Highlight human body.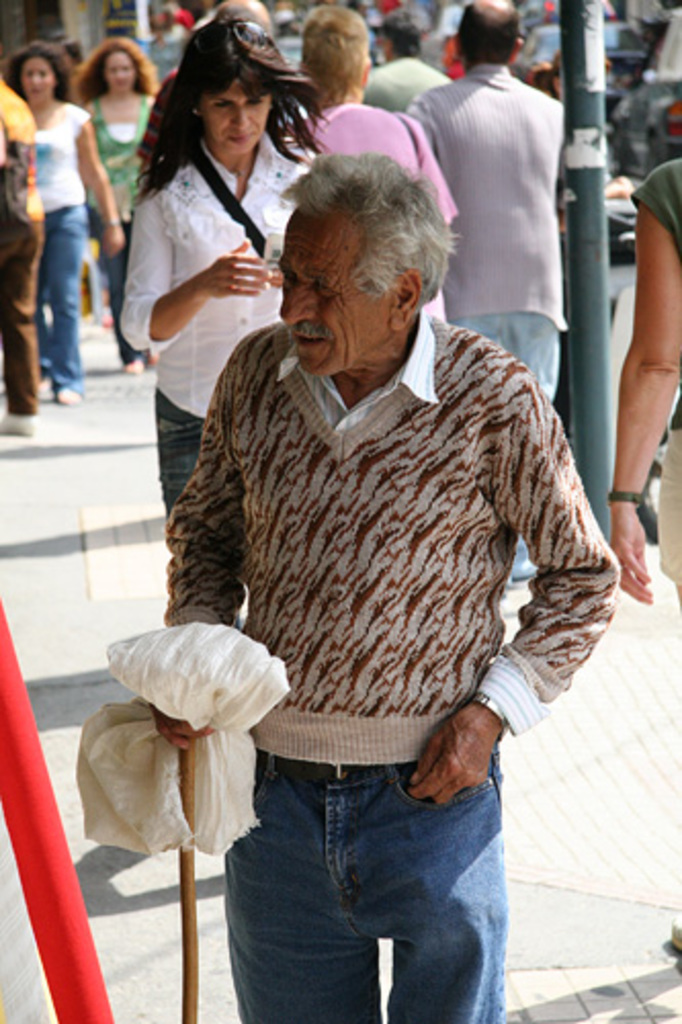
Highlighted region: box=[33, 98, 123, 401].
